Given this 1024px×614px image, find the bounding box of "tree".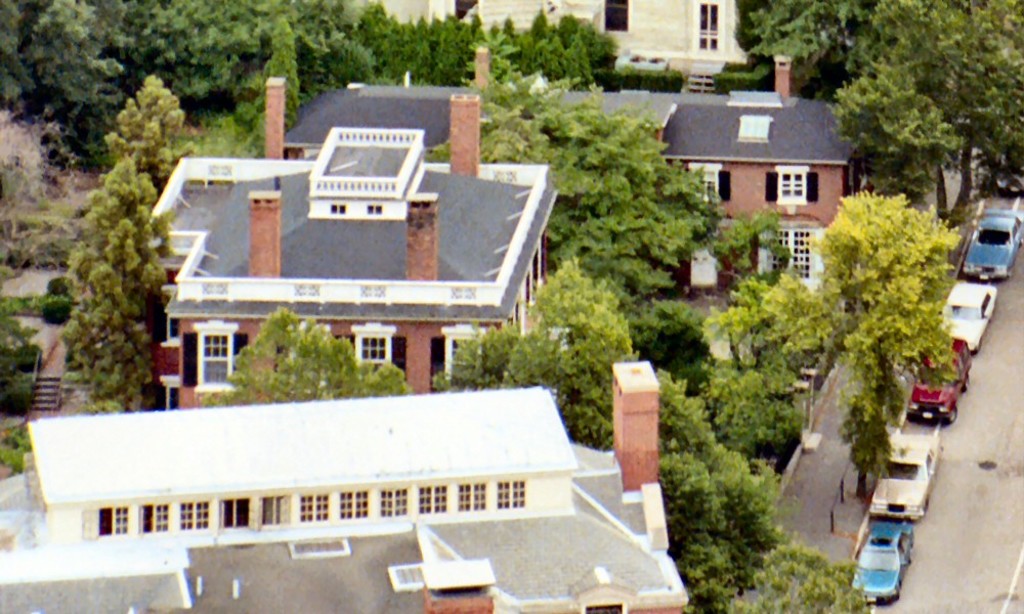
x1=804 y1=192 x2=961 y2=318.
